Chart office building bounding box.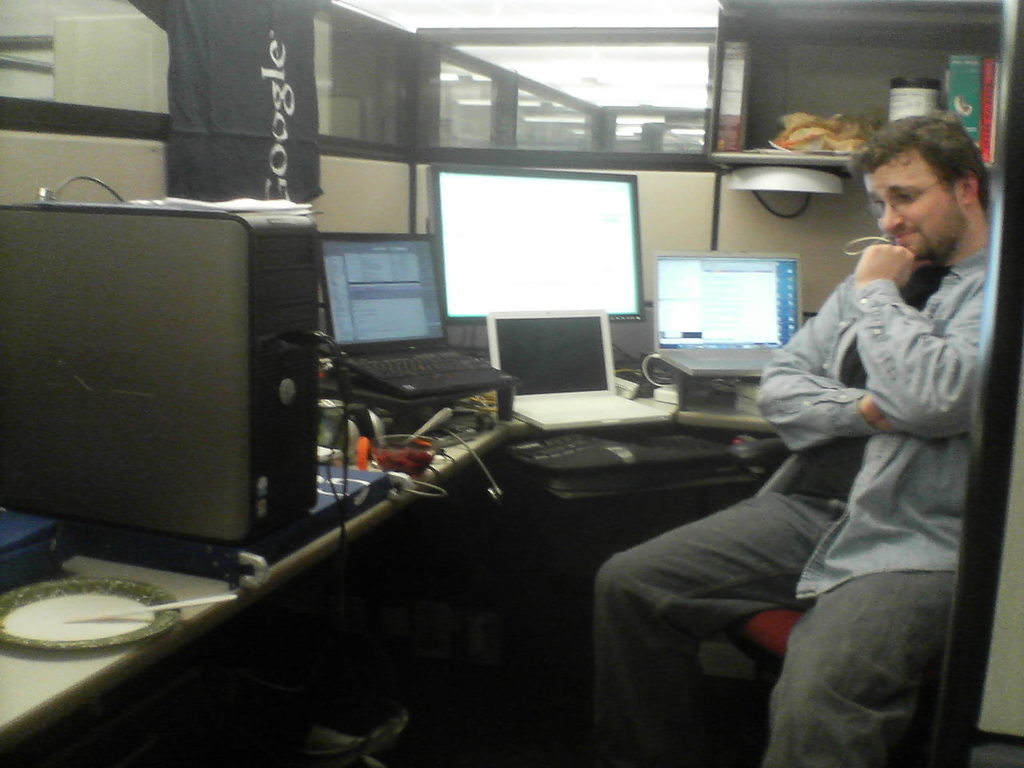
Charted: box(2, 26, 990, 766).
